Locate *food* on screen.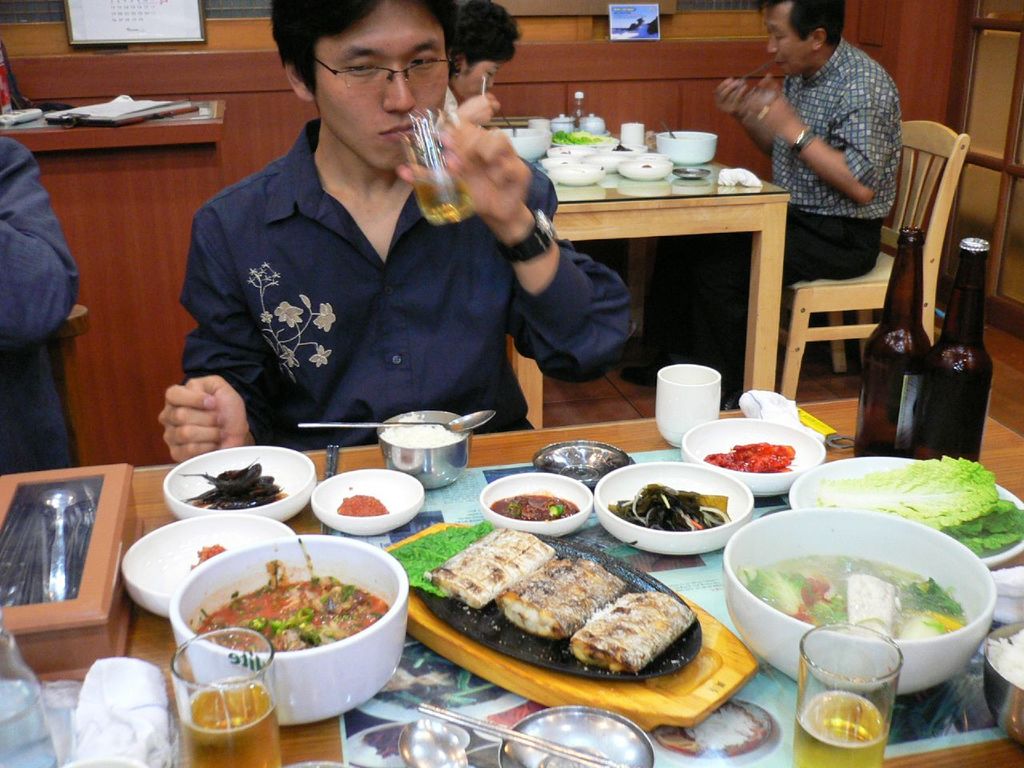
On screen at box(420, 546, 705, 687).
